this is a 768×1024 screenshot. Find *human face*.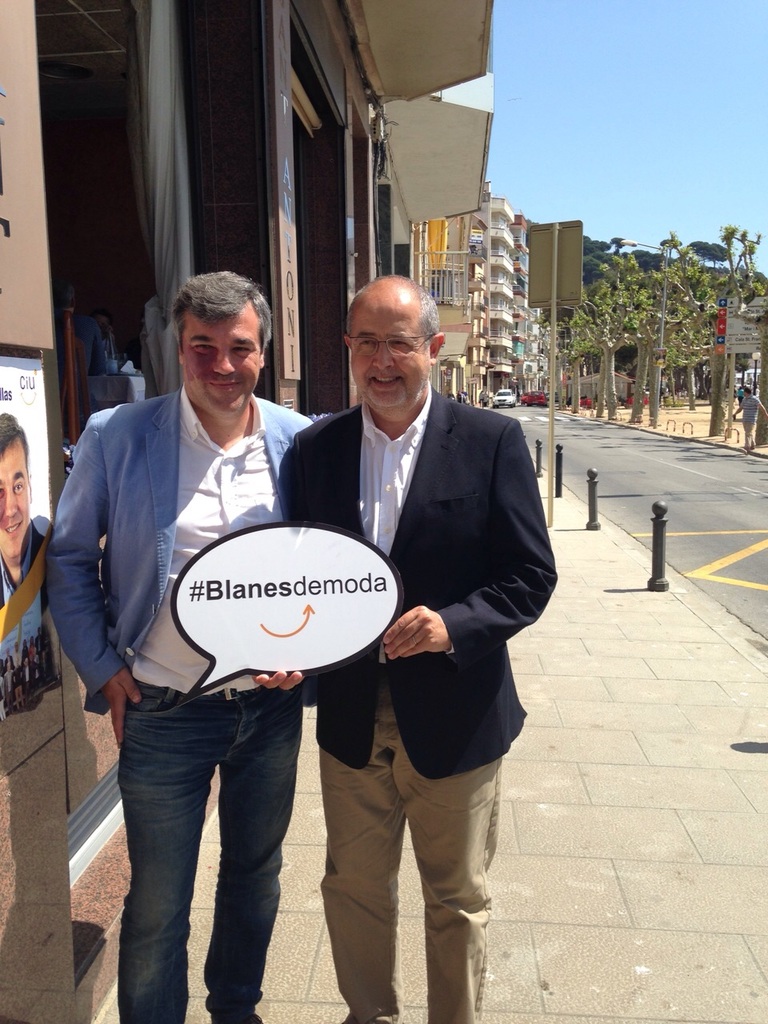
Bounding box: BBox(181, 310, 263, 412).
